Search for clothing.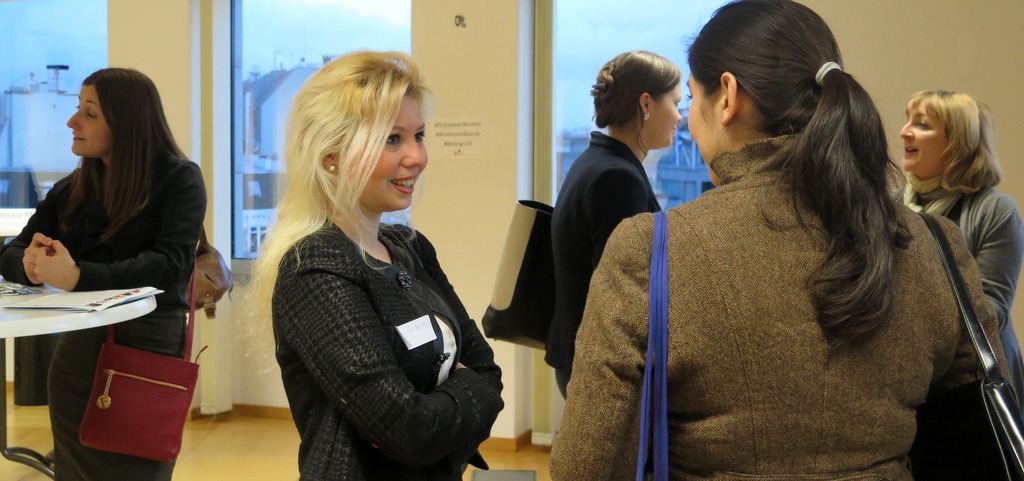
Found at pyautogui.locateOnScreen(1, 150, 207, 480).
